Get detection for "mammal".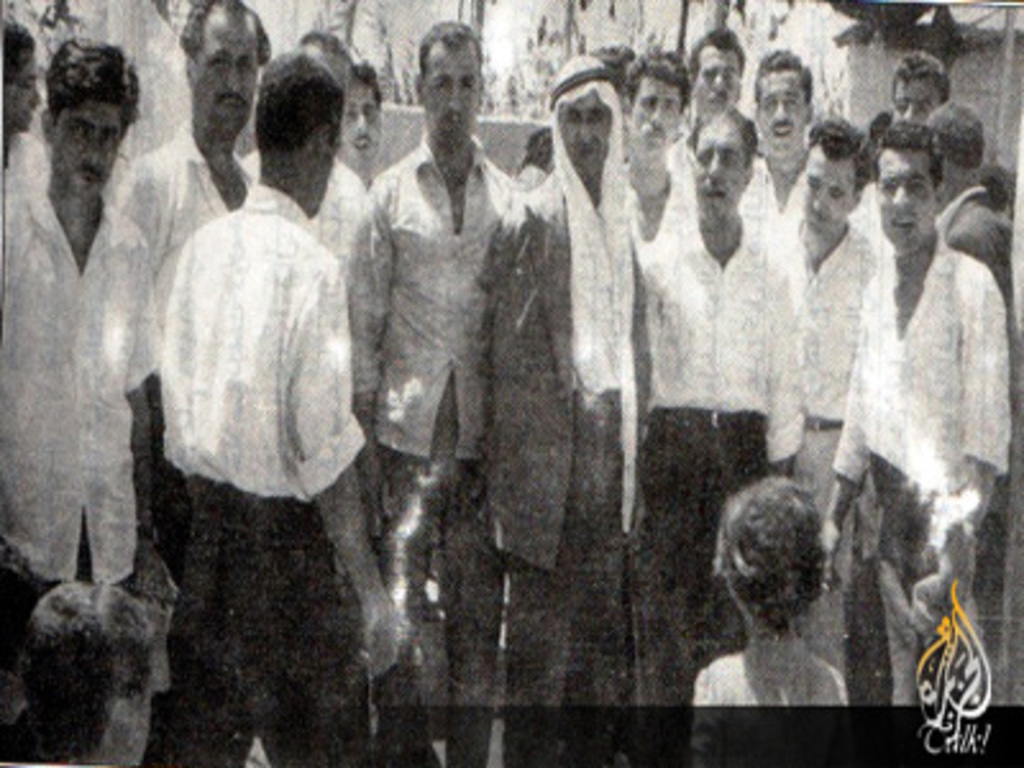
Detection: <region>794, 120, 1001, 712</region>.
